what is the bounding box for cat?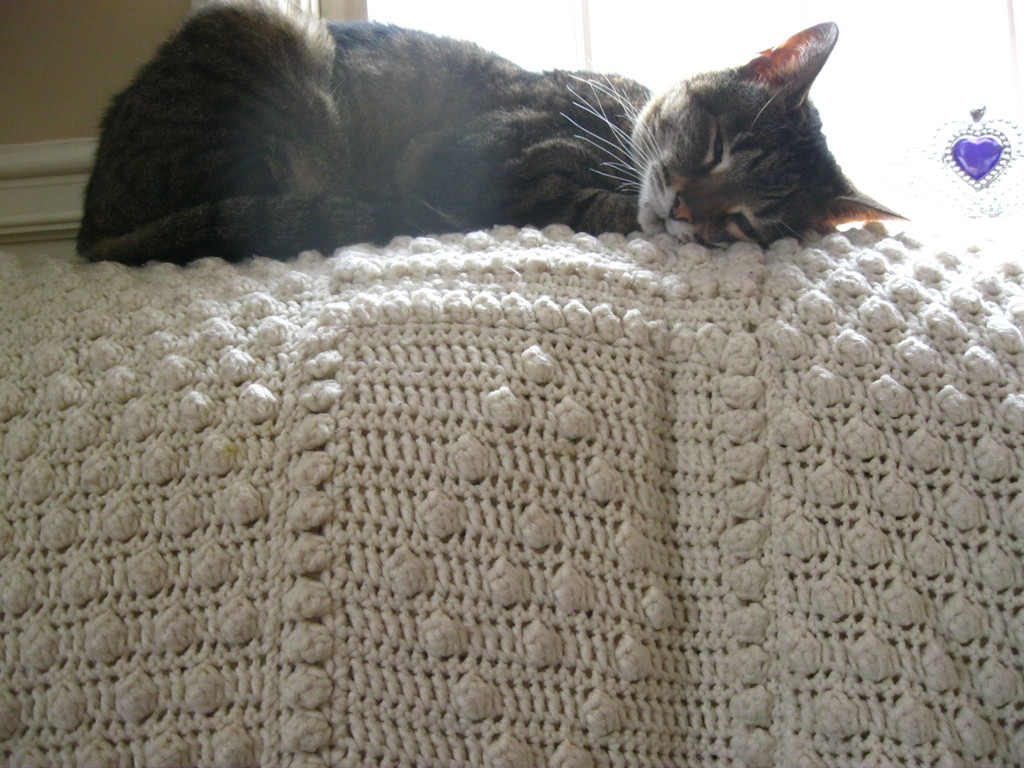
76, 0, 915, 257.
